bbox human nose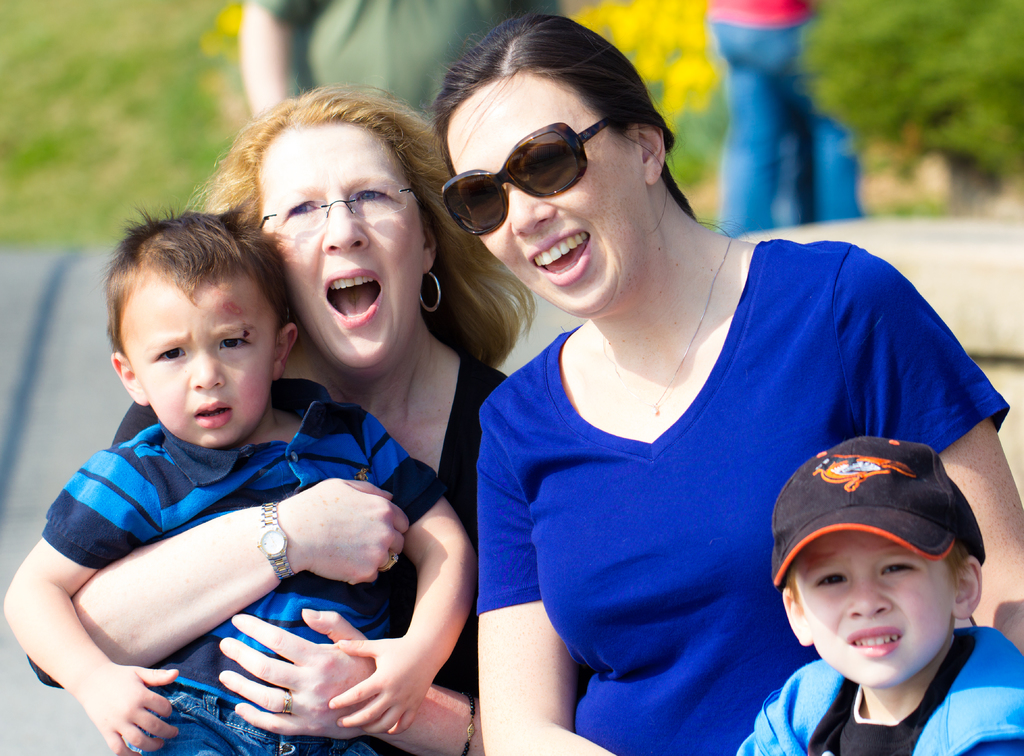
189:342:228:392
